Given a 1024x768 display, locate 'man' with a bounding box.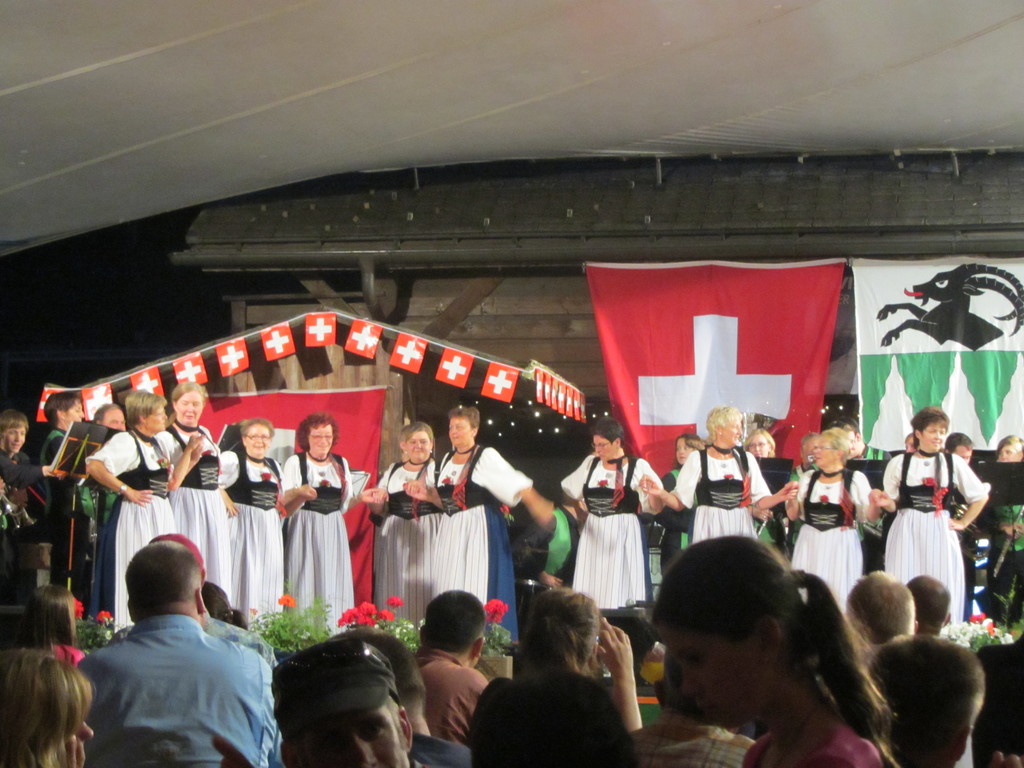
Located: 414 588 491 744.
